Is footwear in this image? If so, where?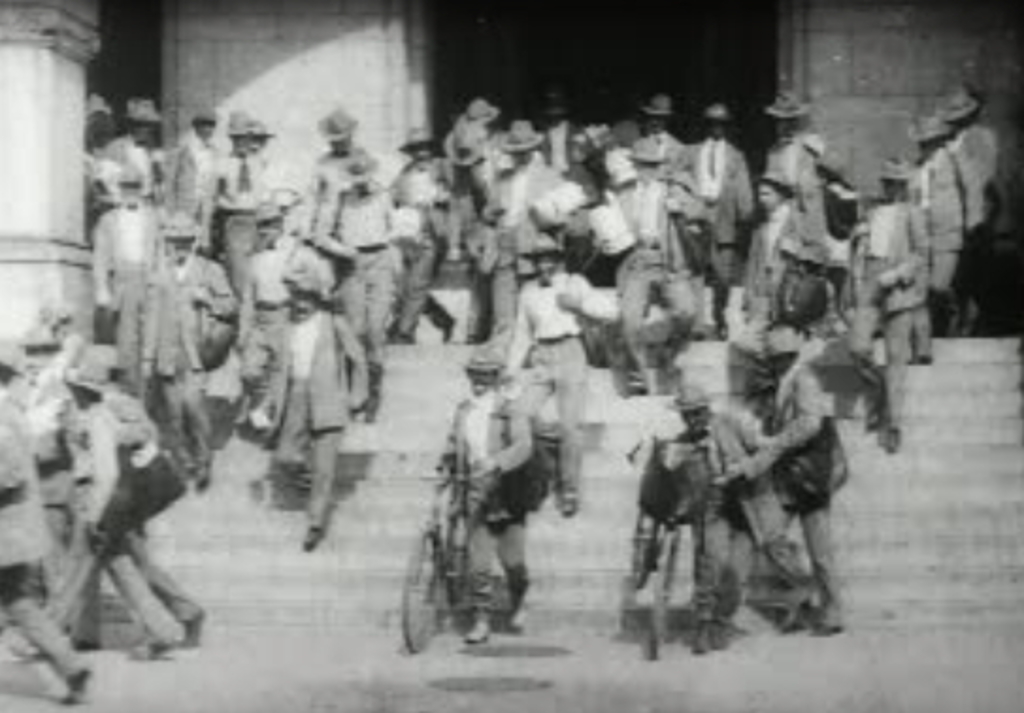
Yes, at 296,526,330,553.
